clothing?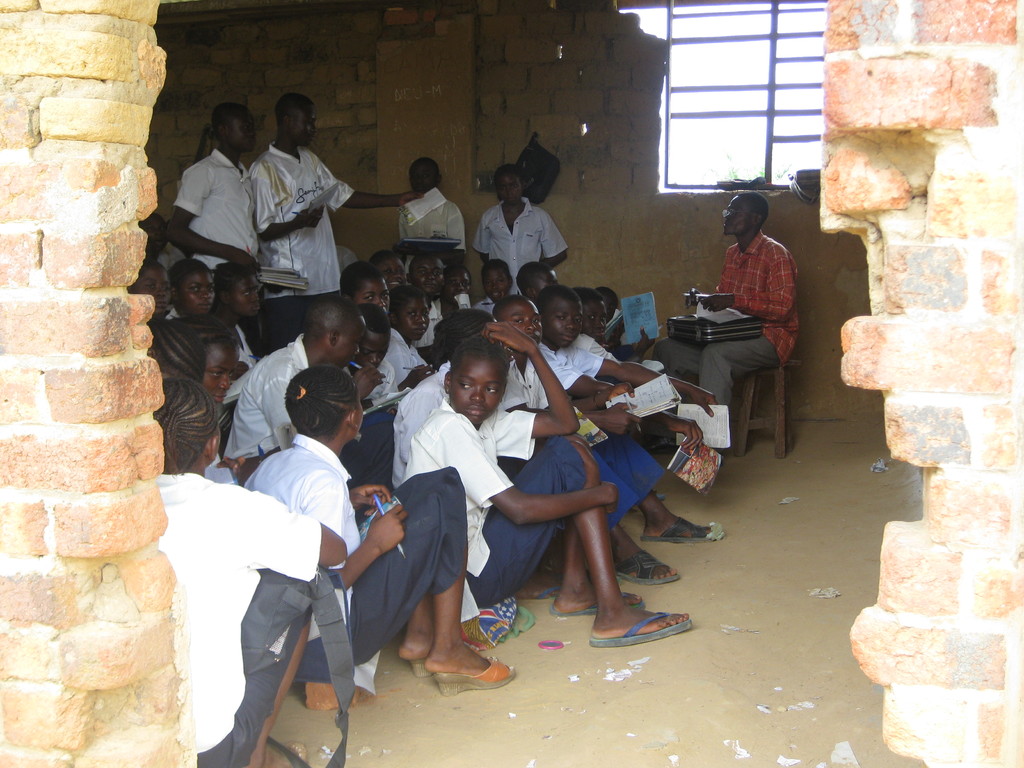
(left=160, top=143, right=249, bottom=294)
